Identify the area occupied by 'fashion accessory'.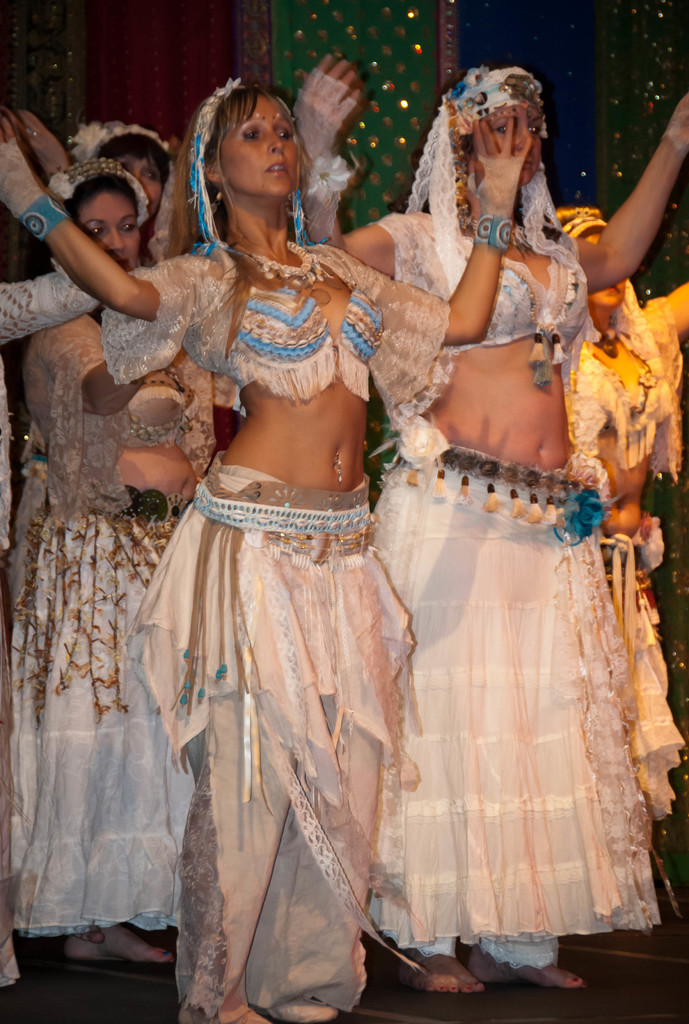
Area: select_region(231, 106, 289, 125).
